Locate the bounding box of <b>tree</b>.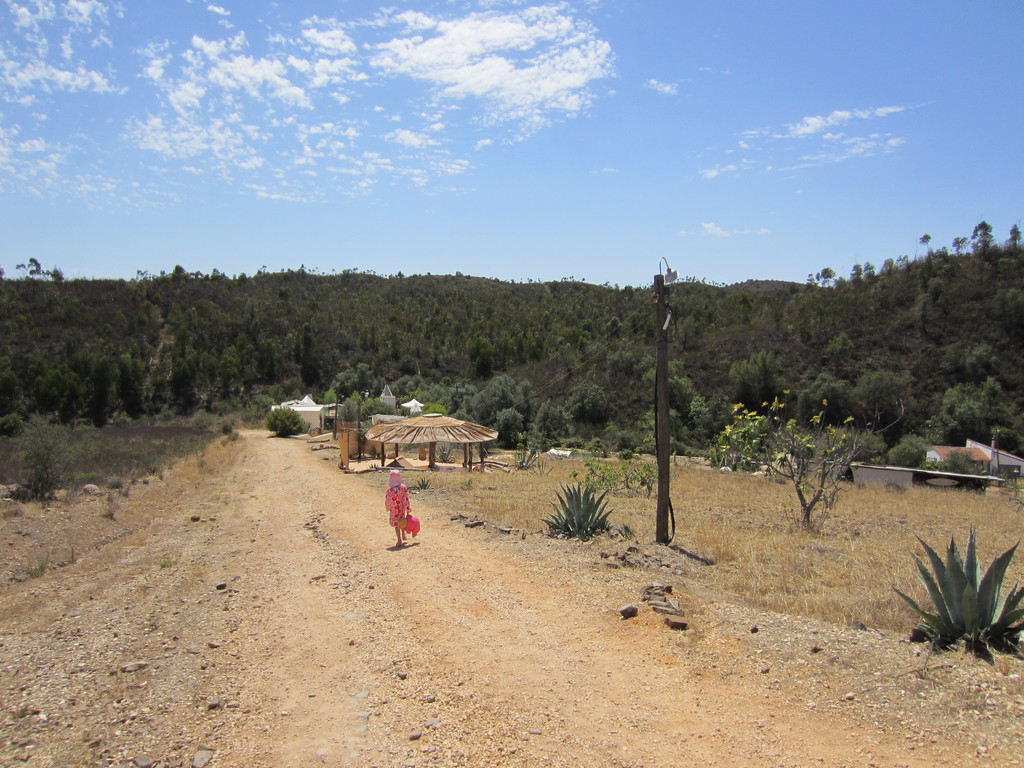
Bounding box: [left=169, top=357, right=196, bottom=415].
